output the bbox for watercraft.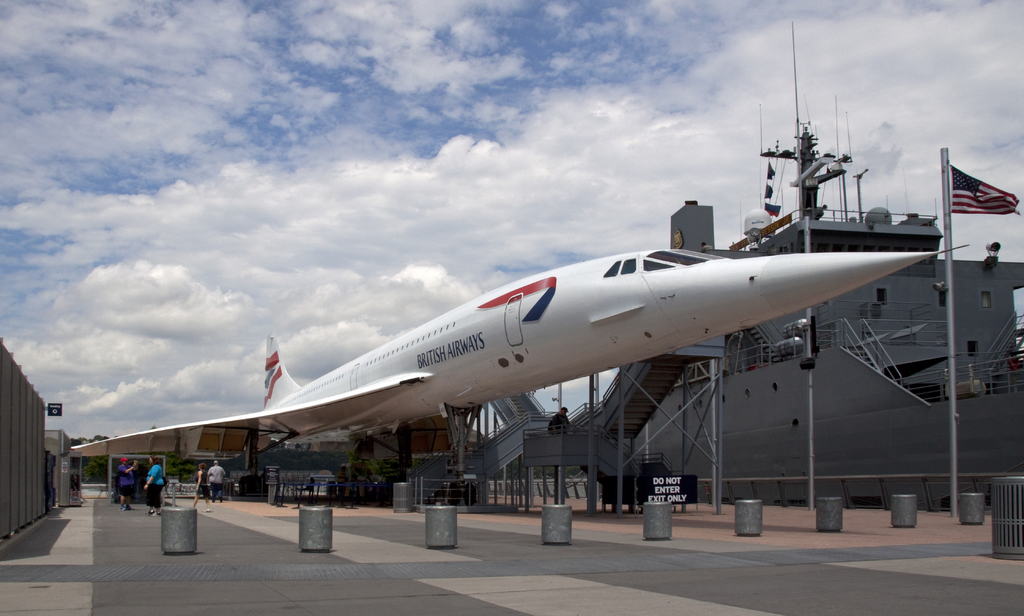
[480, 26, 1023, 501].
